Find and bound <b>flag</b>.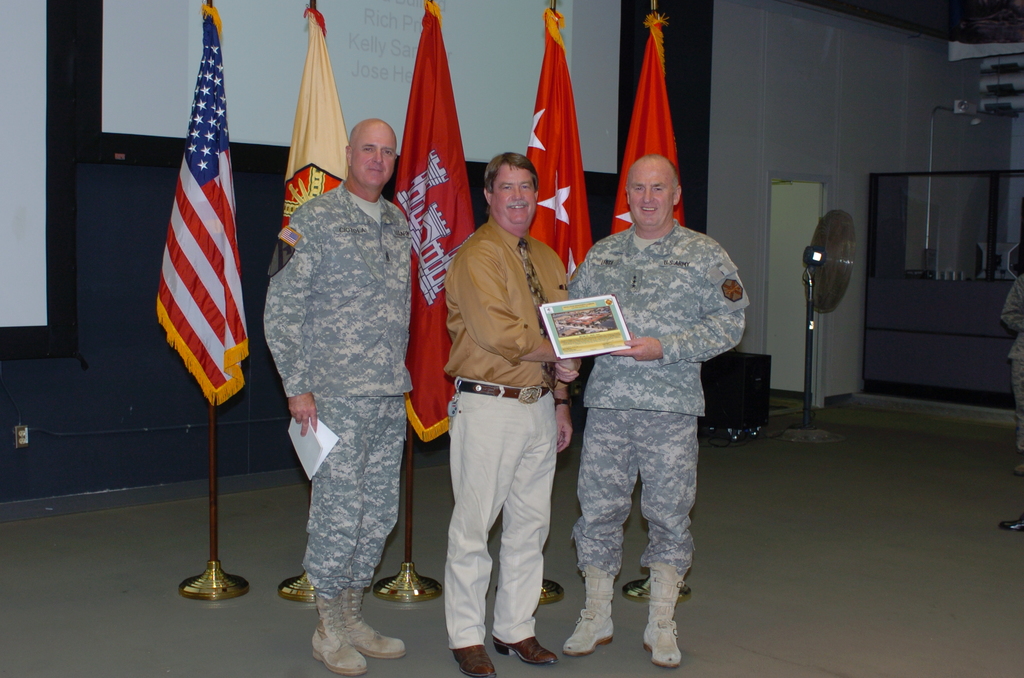
Bound: (x1=153, y1=0, x2=247, y2=410).
